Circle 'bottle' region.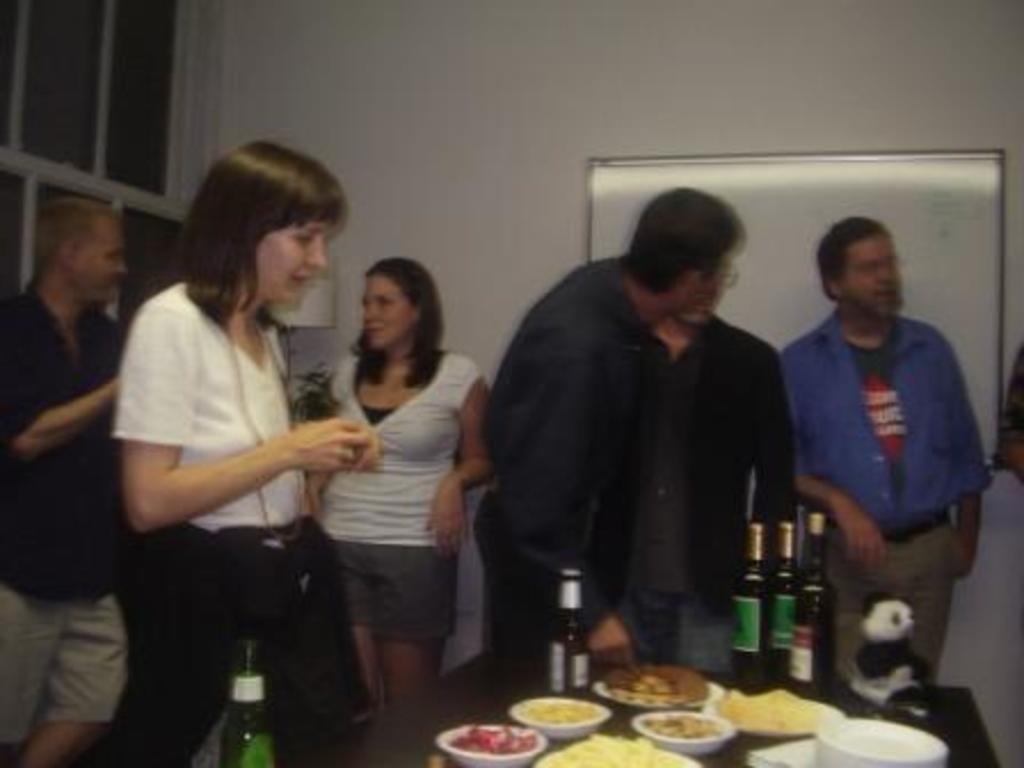
Region: x1=219 y1=635 x2=277 y2=766.
